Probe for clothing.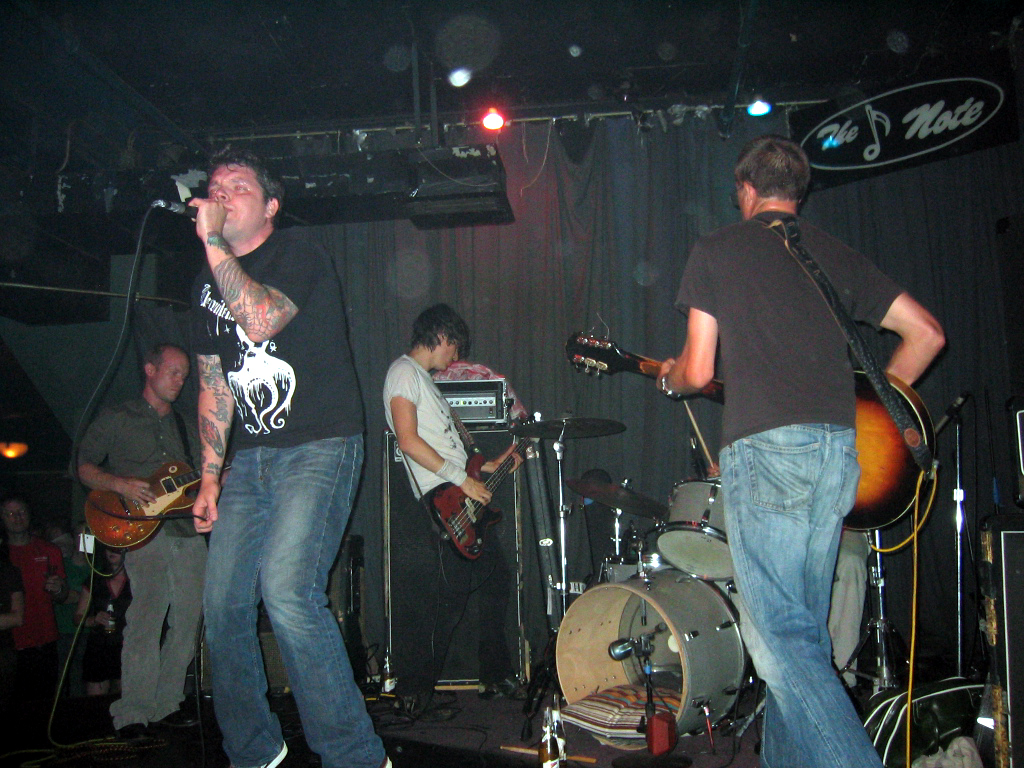
Probe result: detection(71, 387, 221, 734).
